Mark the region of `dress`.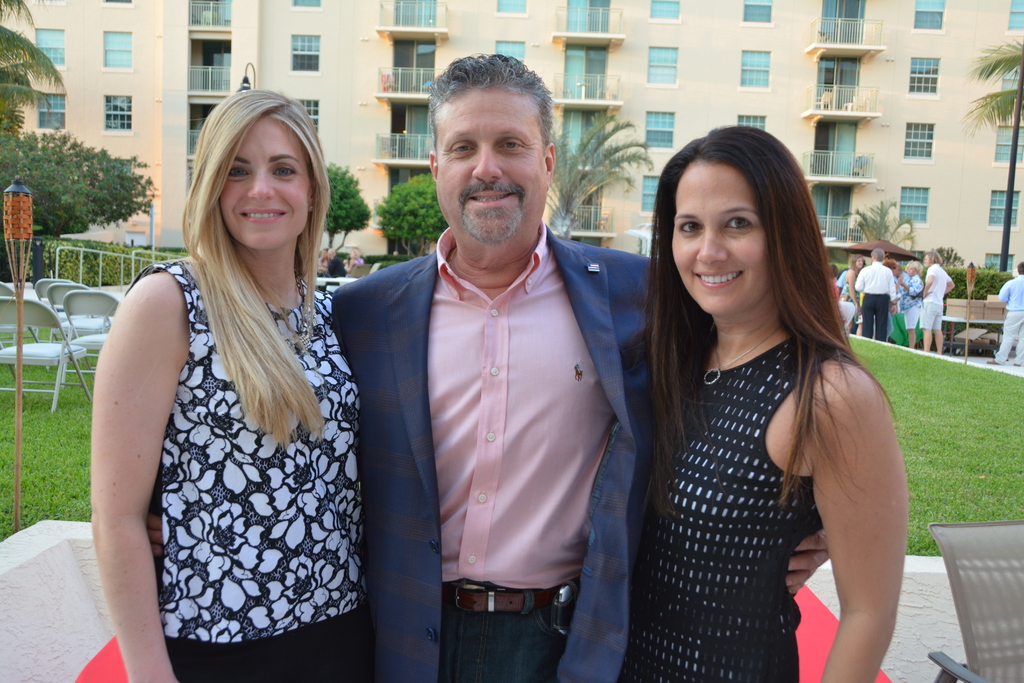
Region: 618 334 821 682.
